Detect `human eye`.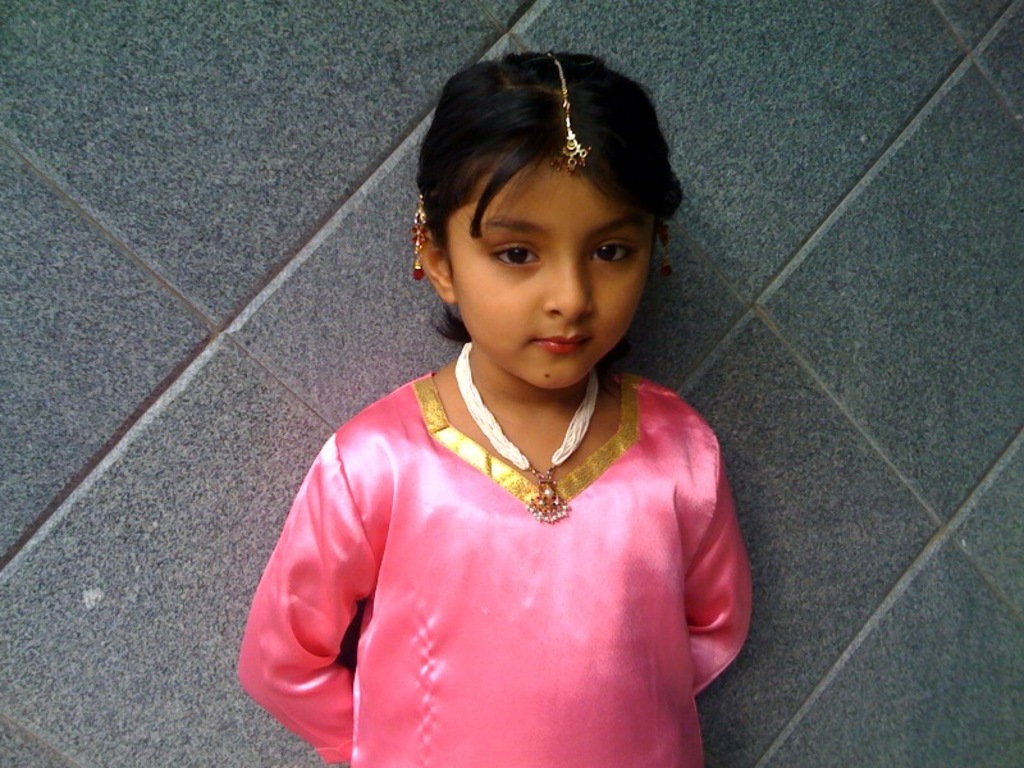
Detected at [486,242,544,269].
